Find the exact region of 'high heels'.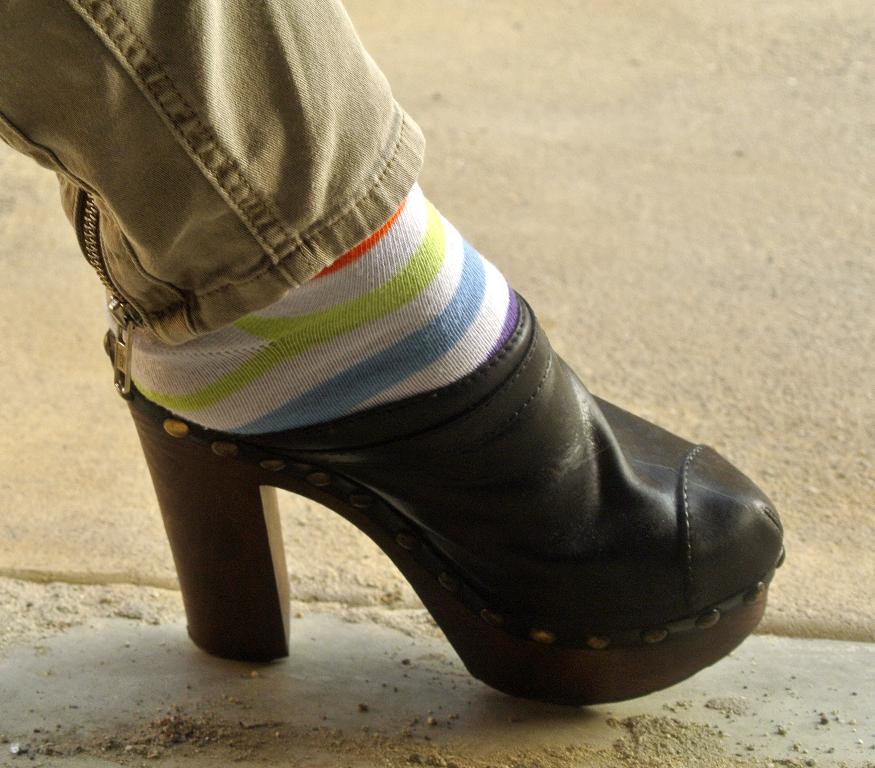
Exact region: 91,248,788,705.
